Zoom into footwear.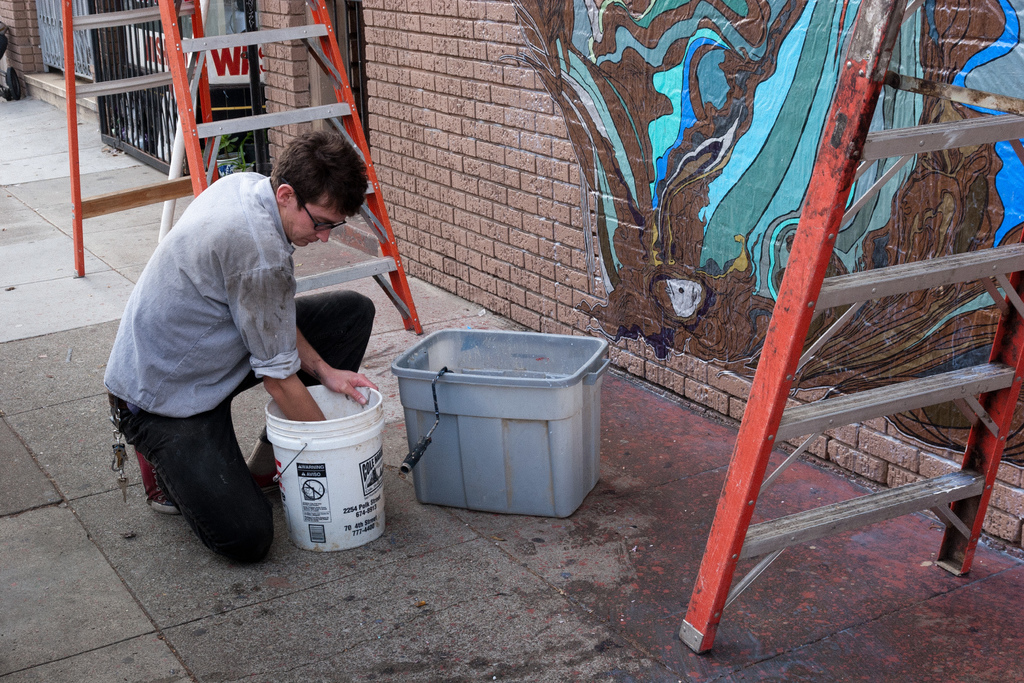
Zoom target: (132,453,179,514).
